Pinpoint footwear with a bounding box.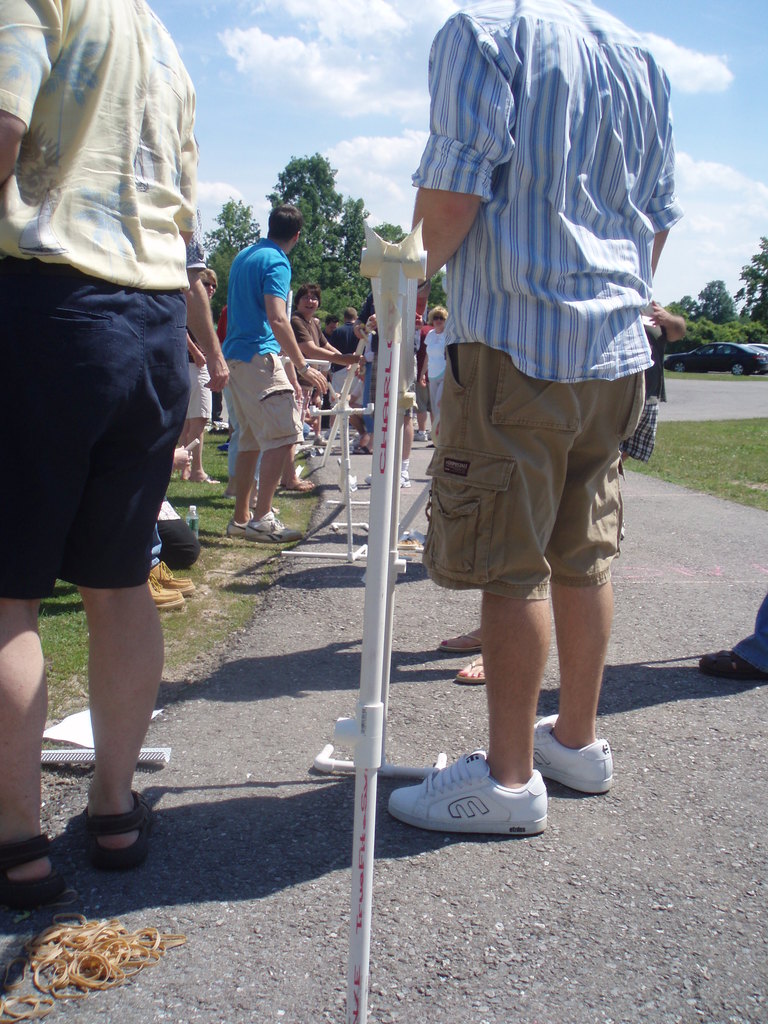
crop(193, 480, 222, 485).
